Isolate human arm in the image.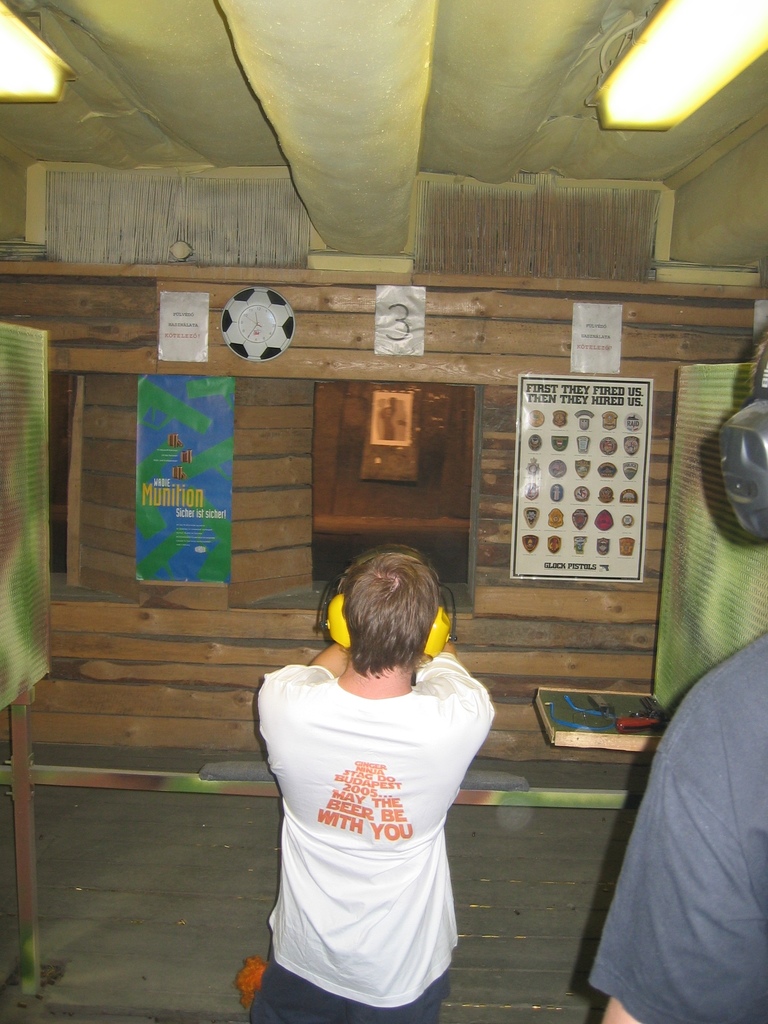
Isolated region: <box>589,692,740,1005</box>.
